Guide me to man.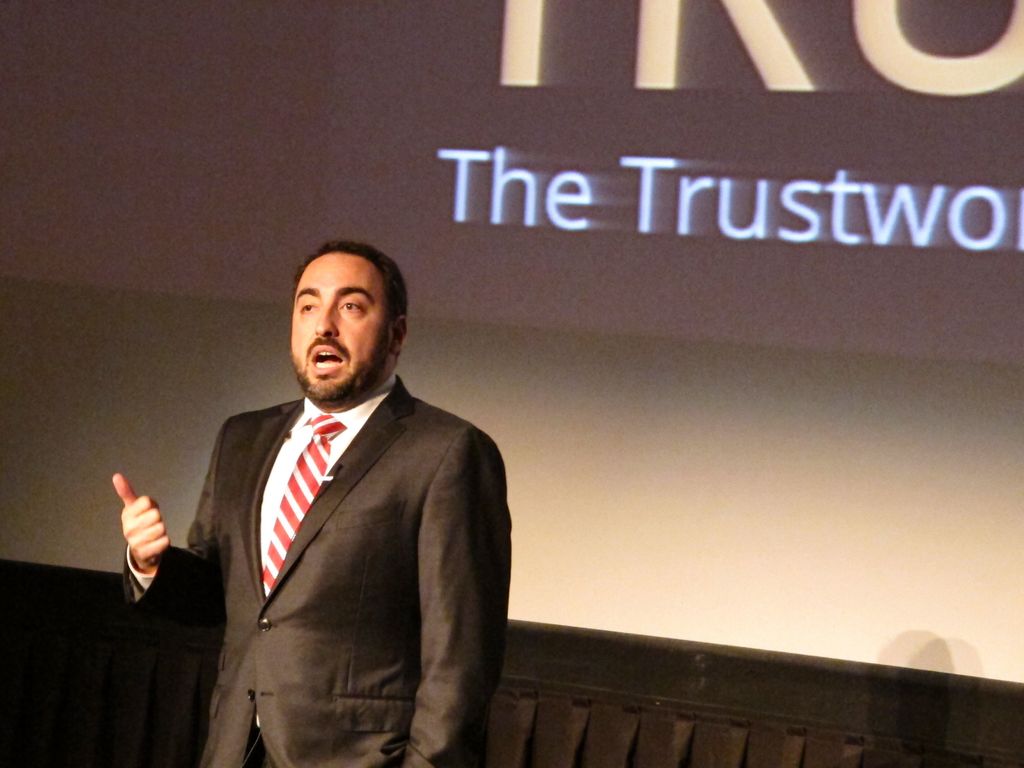
Guidance: box=[153, 225, 518, 763].
